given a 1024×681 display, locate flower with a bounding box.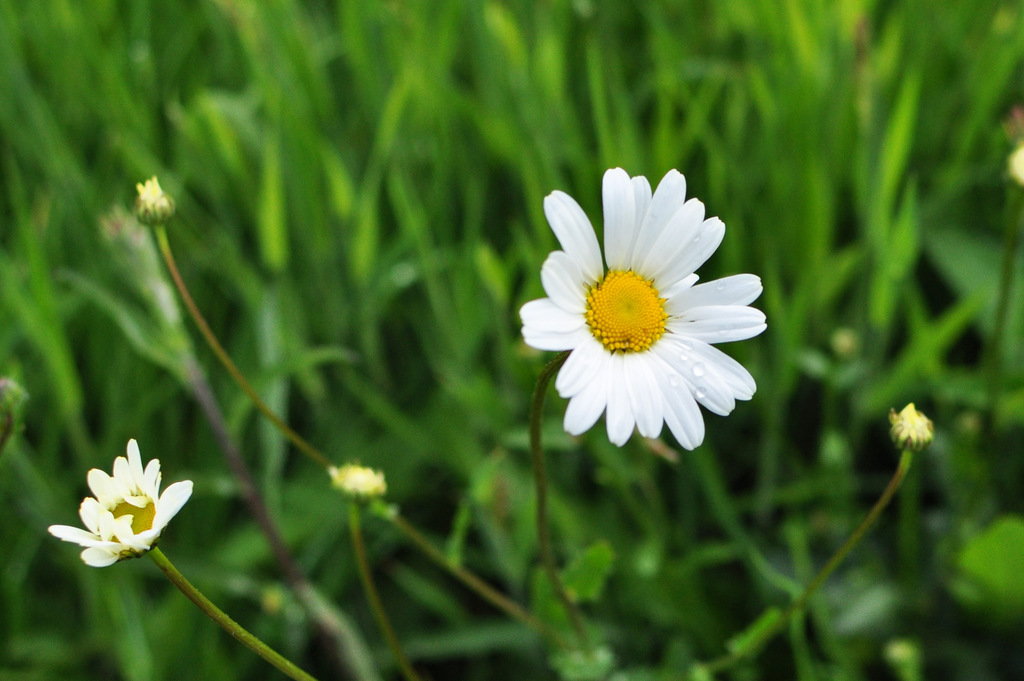
Located: Rect(144, 174, 174, 228).
